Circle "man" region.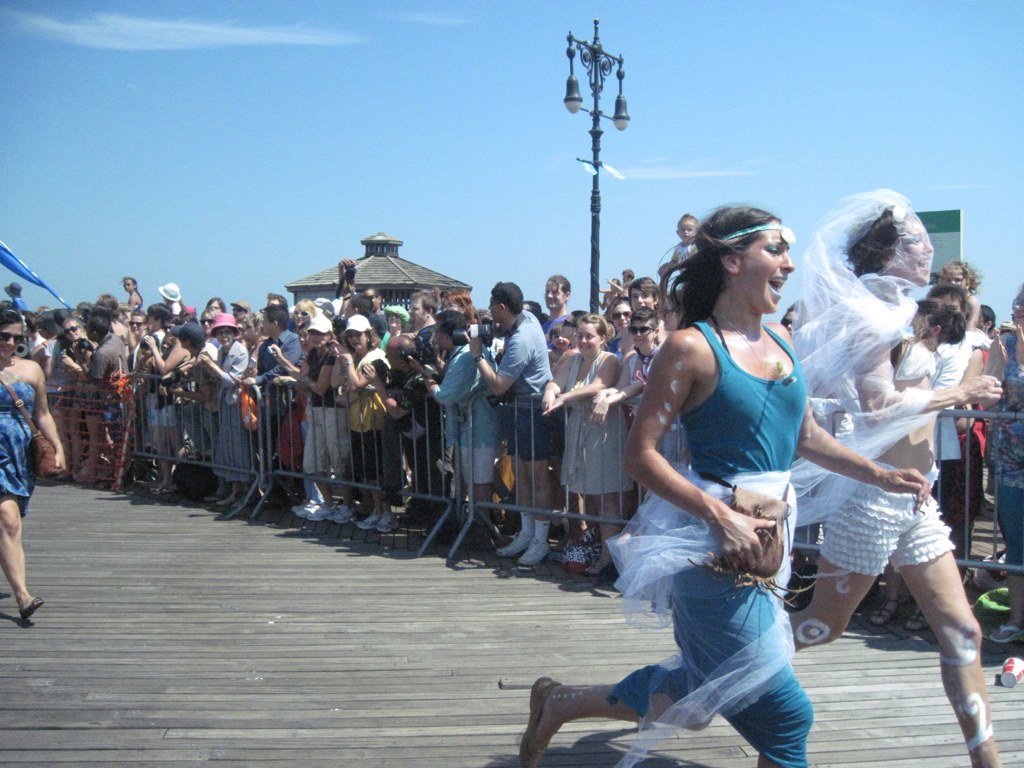
Region: 360, 286, 381, 313.
